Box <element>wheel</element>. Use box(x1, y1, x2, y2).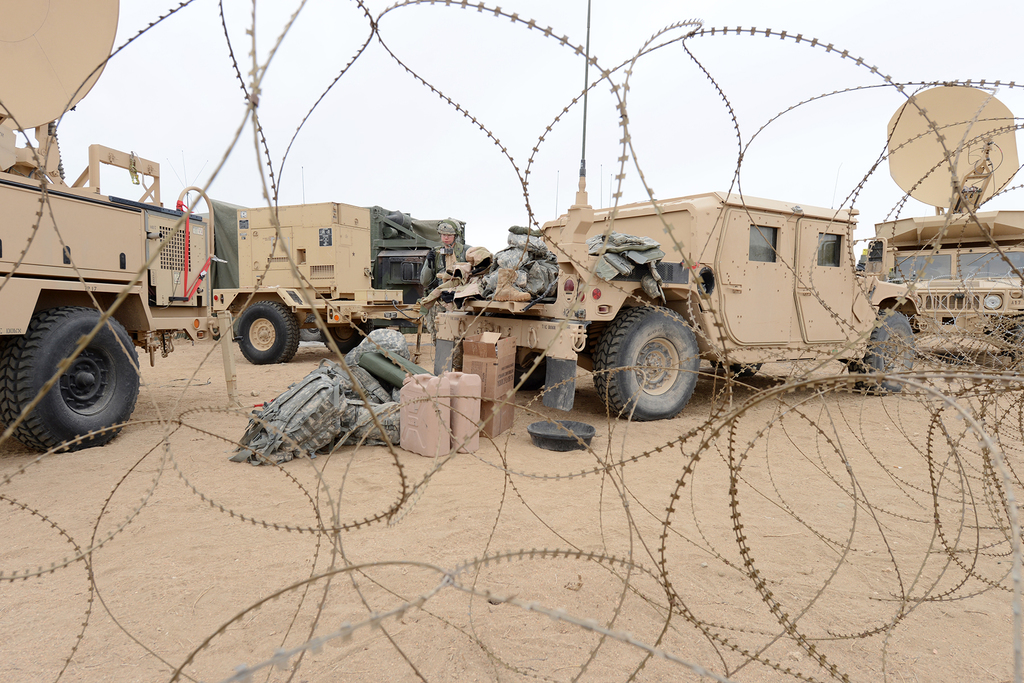
box(592, 303, 700, 421).
